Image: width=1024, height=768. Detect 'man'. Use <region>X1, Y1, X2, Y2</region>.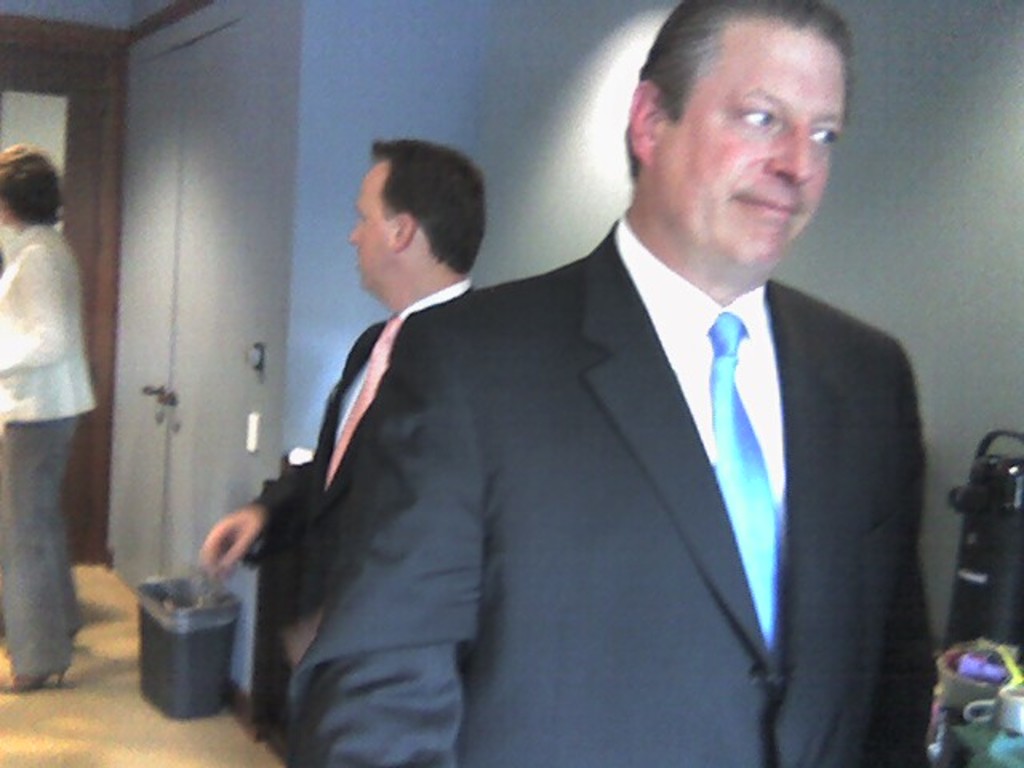
<region>275, 0, 946, 766</region>.
